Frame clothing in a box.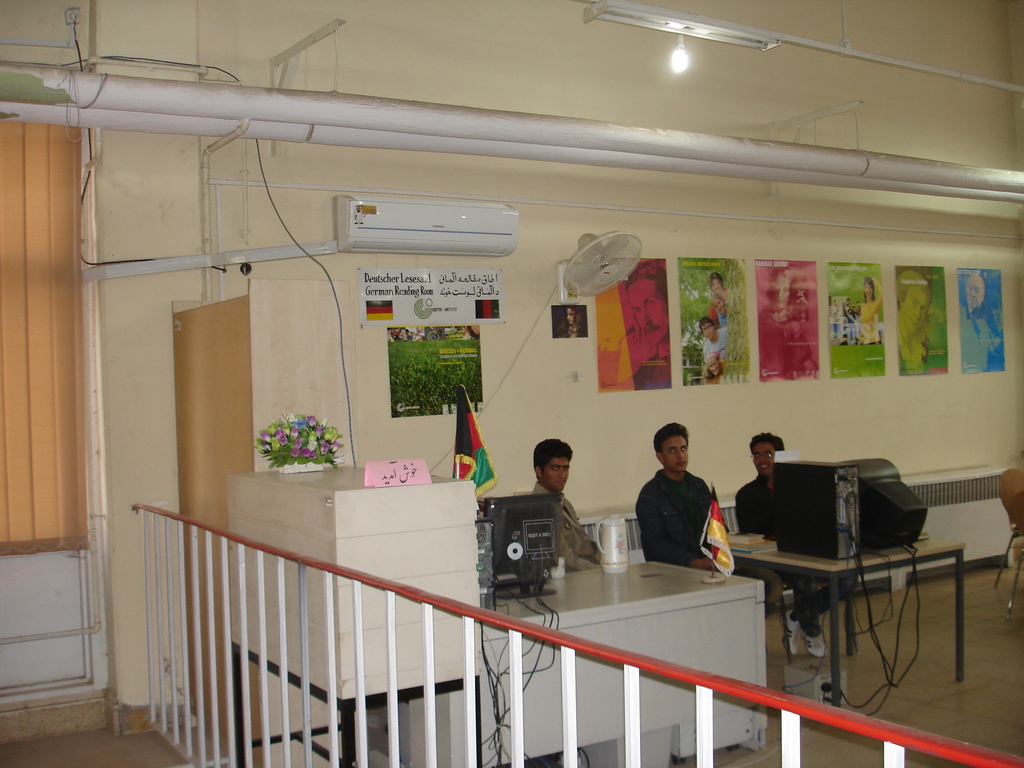
x1=730 y1=483 x2=819 y2=602.
